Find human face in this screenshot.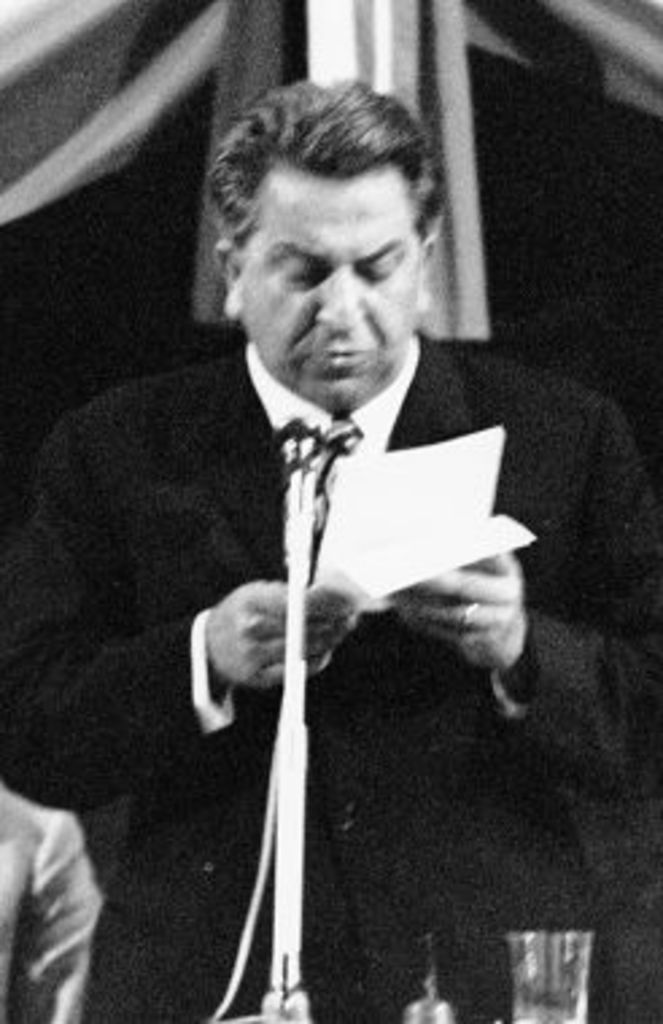
The bounding box for human face is [x1=218, y1=124, x2=437, y2=393].
